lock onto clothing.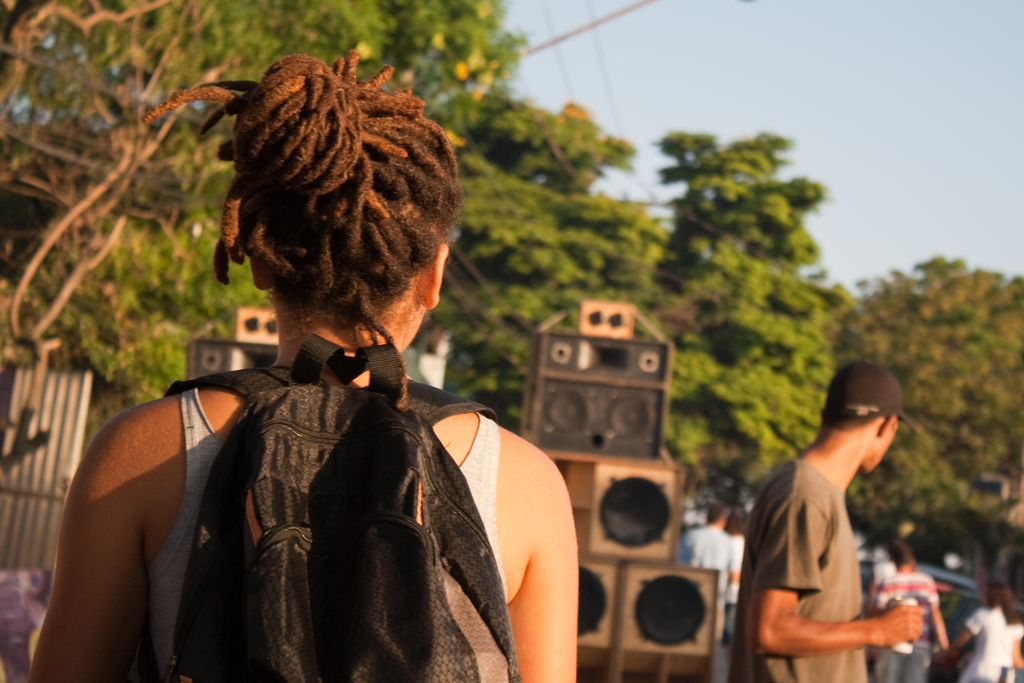
Locked: (737,464,863,682).
